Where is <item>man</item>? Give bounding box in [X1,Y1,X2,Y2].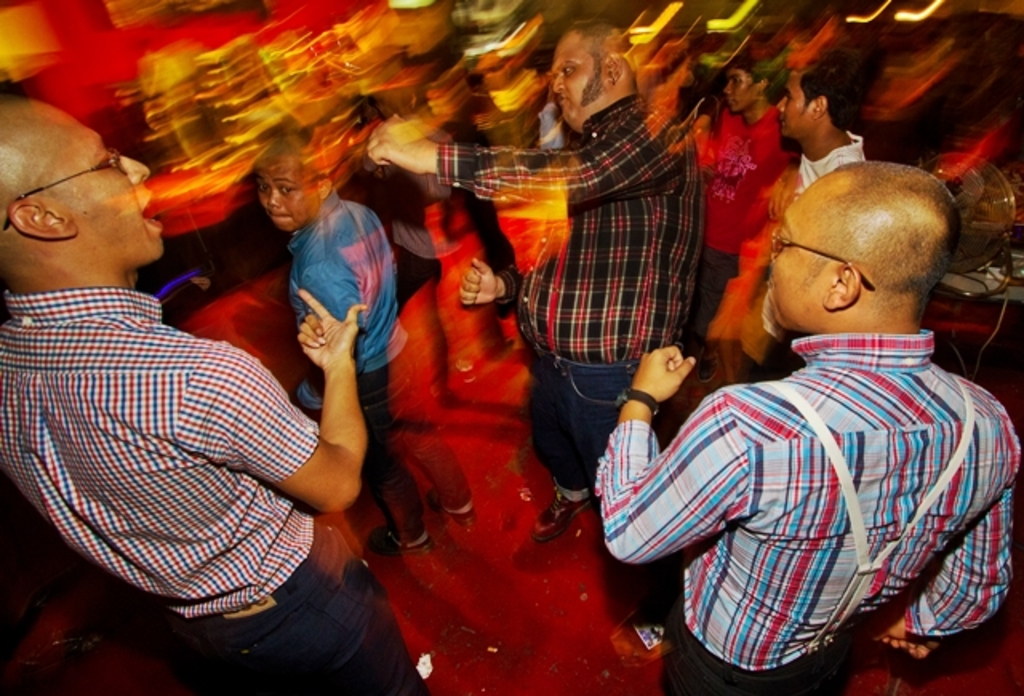
[365,19,707,547].
